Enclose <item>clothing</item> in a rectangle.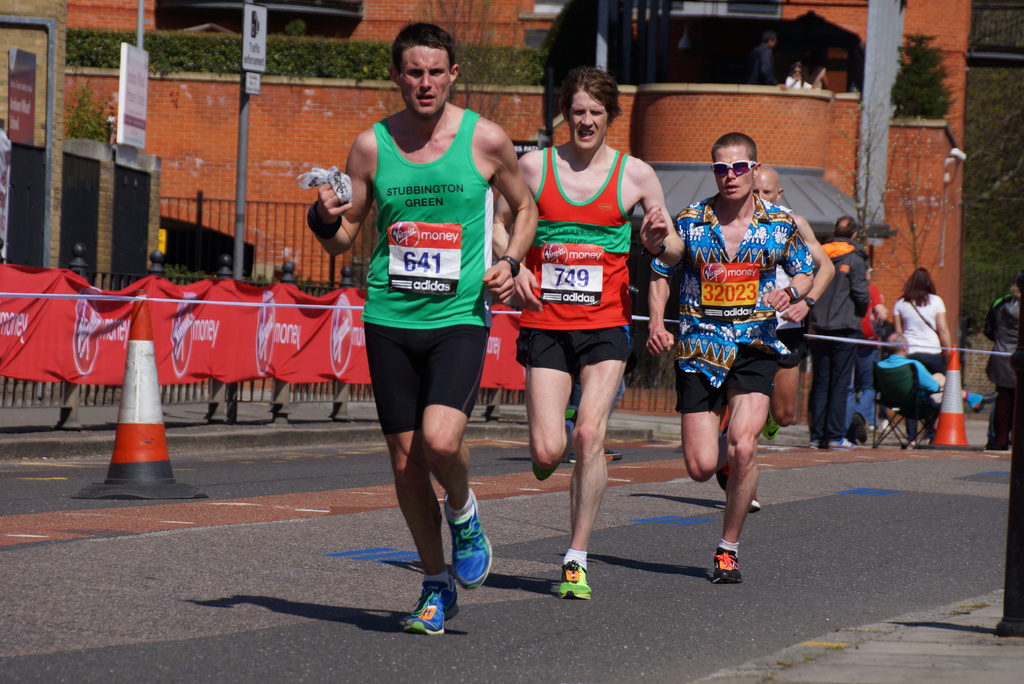
l=769, t=199, r=807, b=374.
